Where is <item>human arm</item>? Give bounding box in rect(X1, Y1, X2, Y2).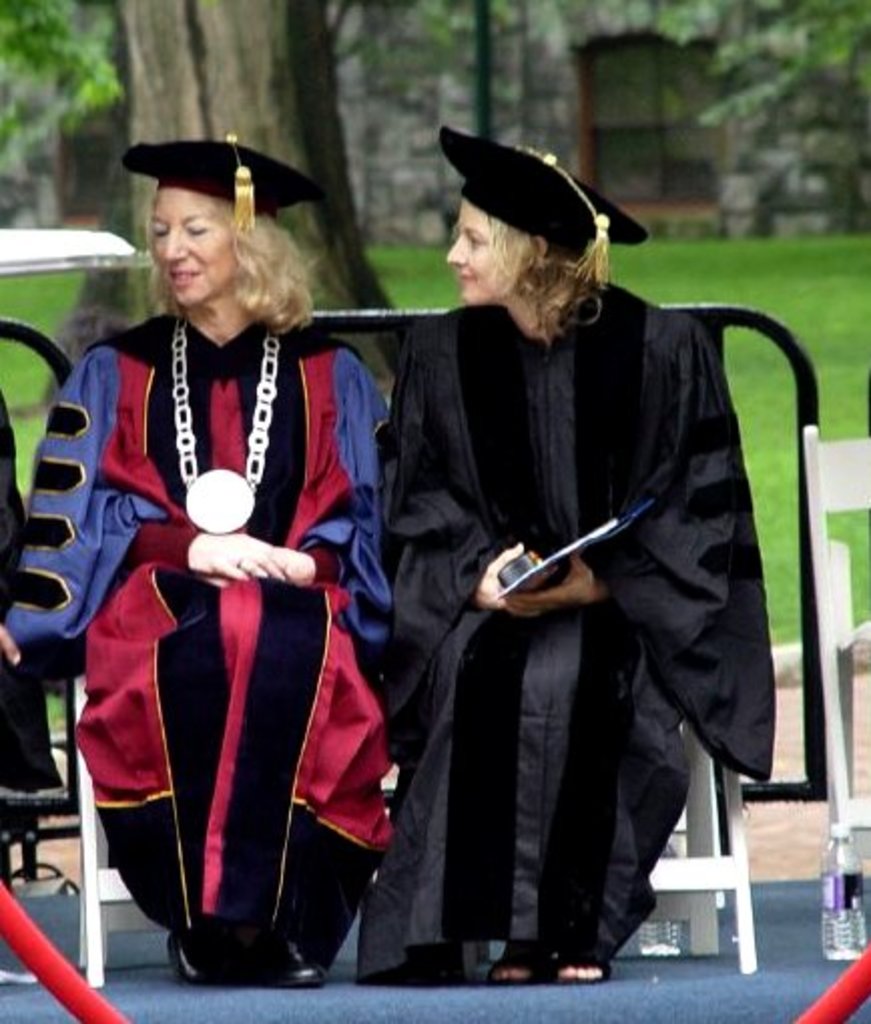
rect(279, 349, 361, 584).
